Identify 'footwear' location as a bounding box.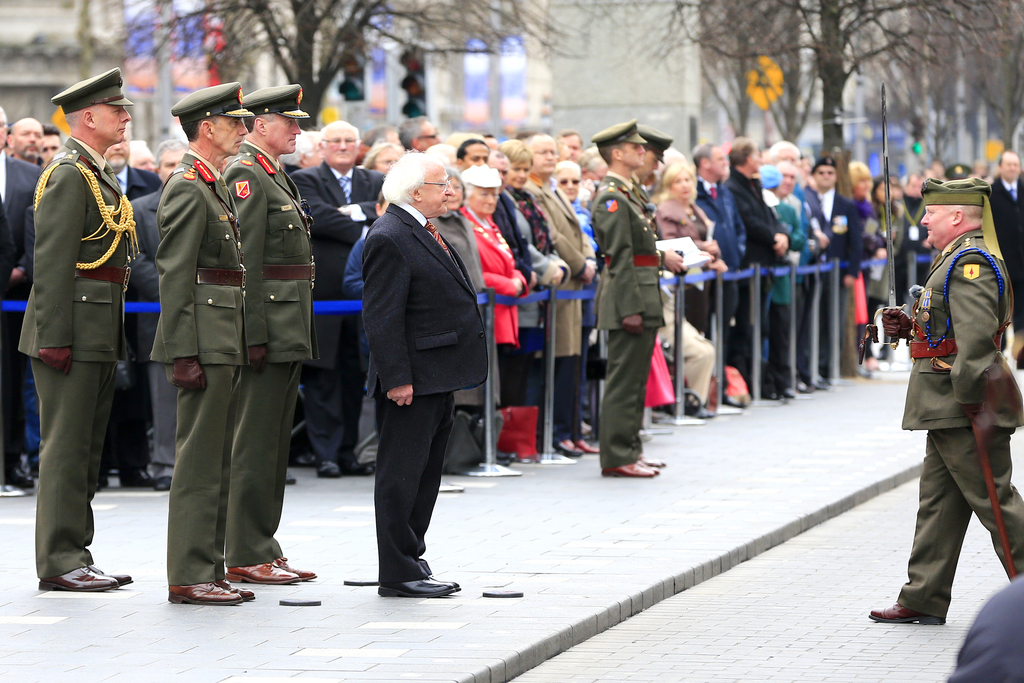
35:563:116:591.
